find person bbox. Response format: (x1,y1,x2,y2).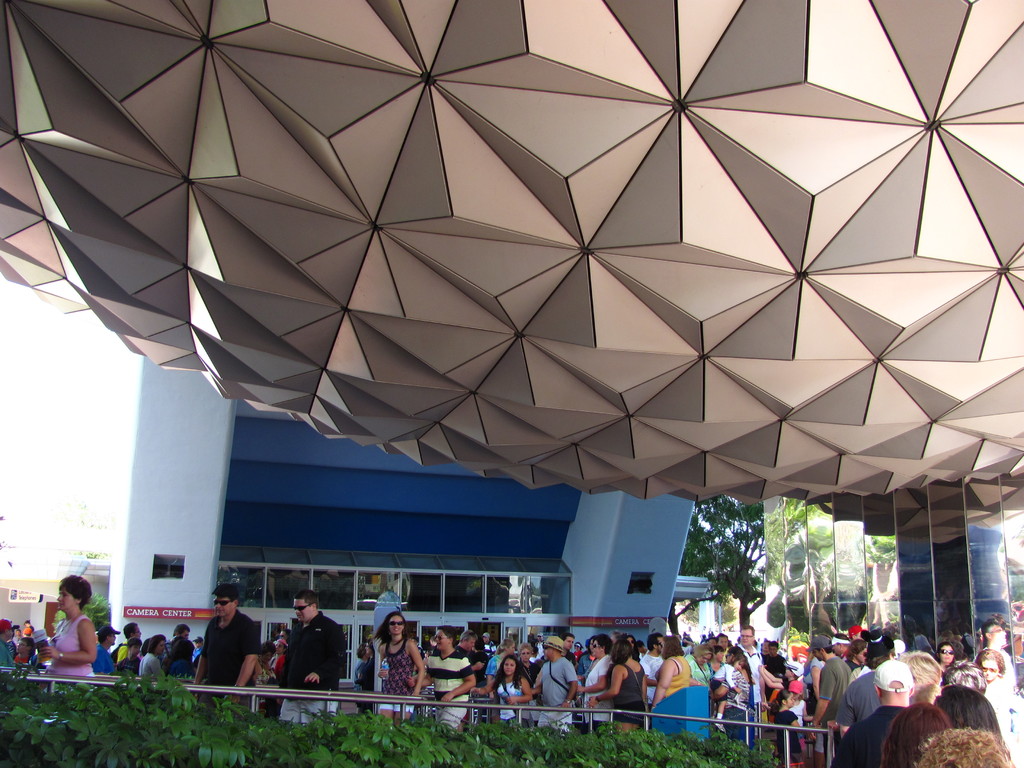
(934,679,1002,732).
